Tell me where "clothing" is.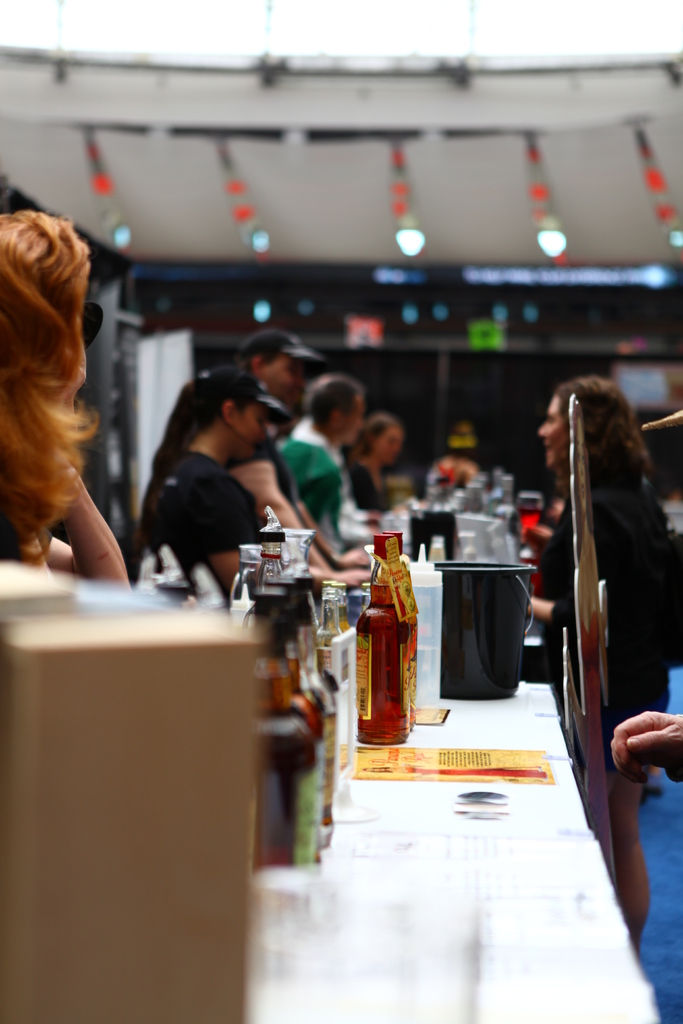
"clothing" is at left=131, top=456, right=261, bottom=560.
